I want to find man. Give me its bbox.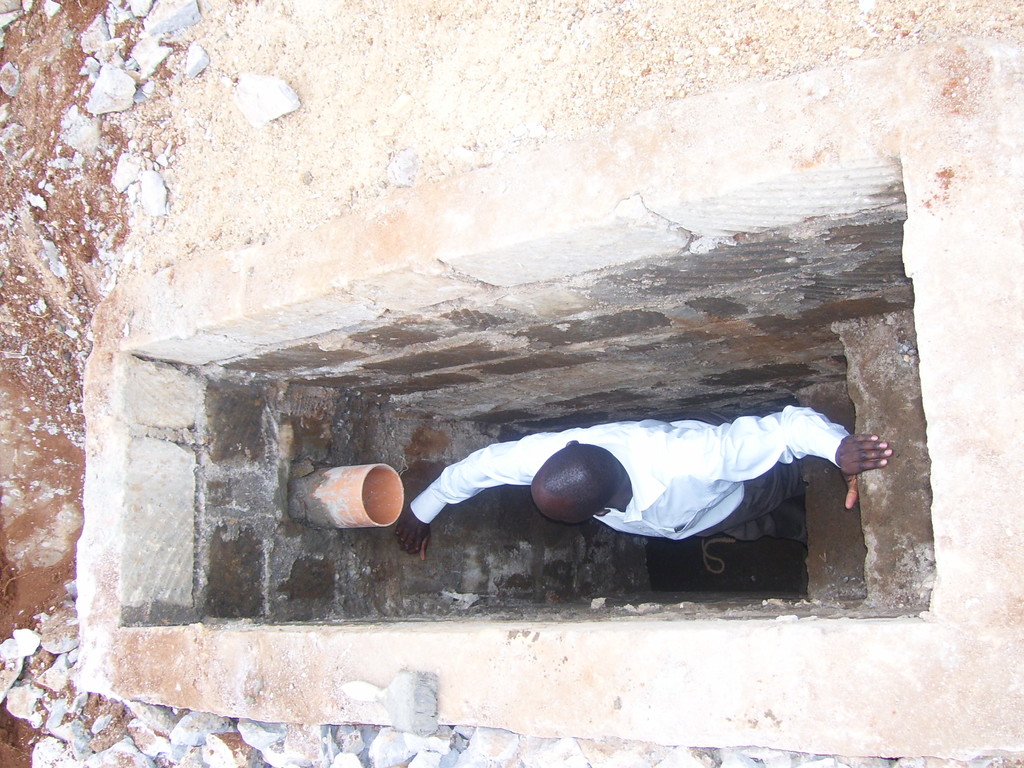
[x1=394, y1=404, x2=893, y2=559].
